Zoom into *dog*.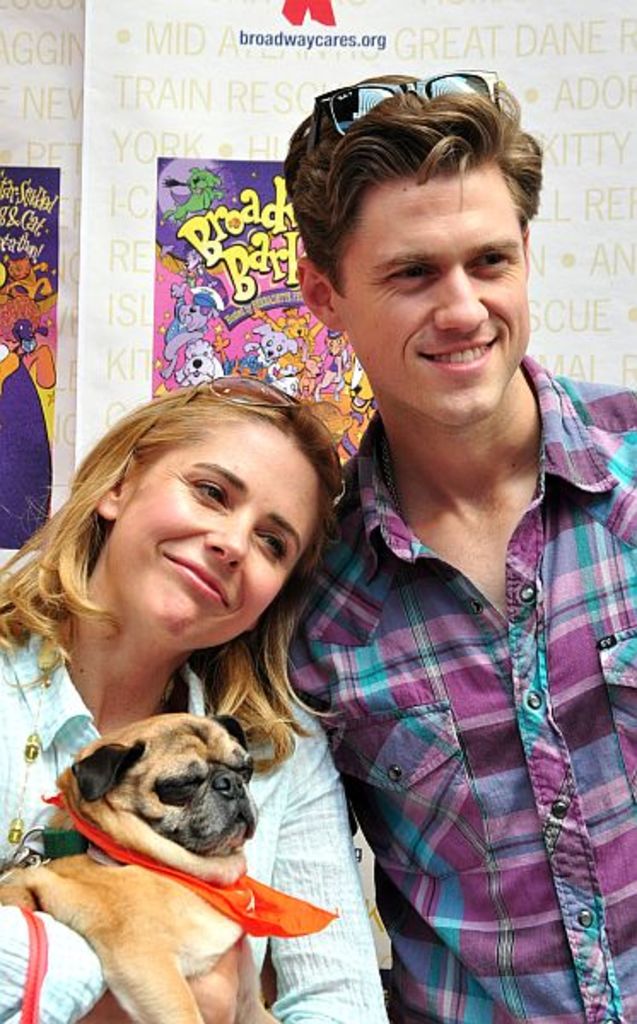
Zoom target: l=0, t=715, r=280, b=1022.
